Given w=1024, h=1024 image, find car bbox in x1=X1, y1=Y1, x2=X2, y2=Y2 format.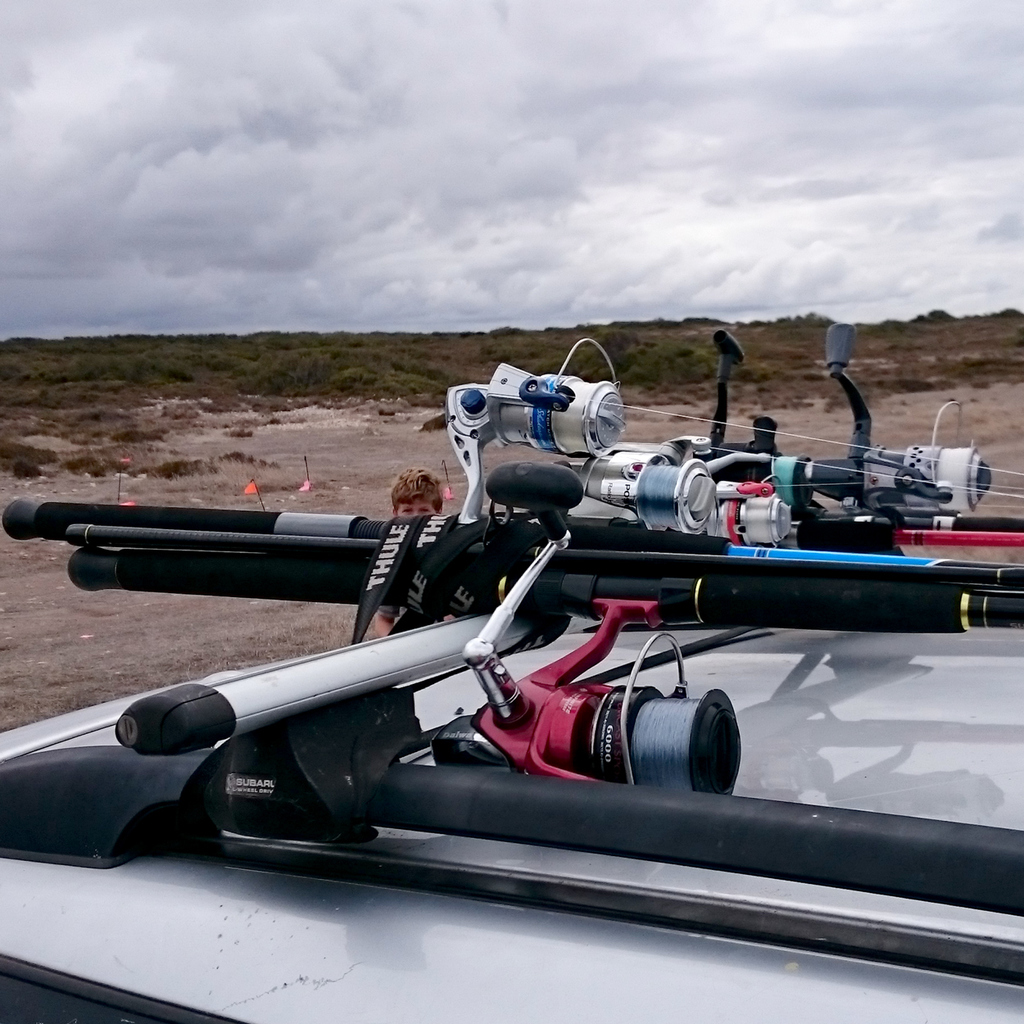
x1=0, y1=631, x2=1023, y2=1023.
